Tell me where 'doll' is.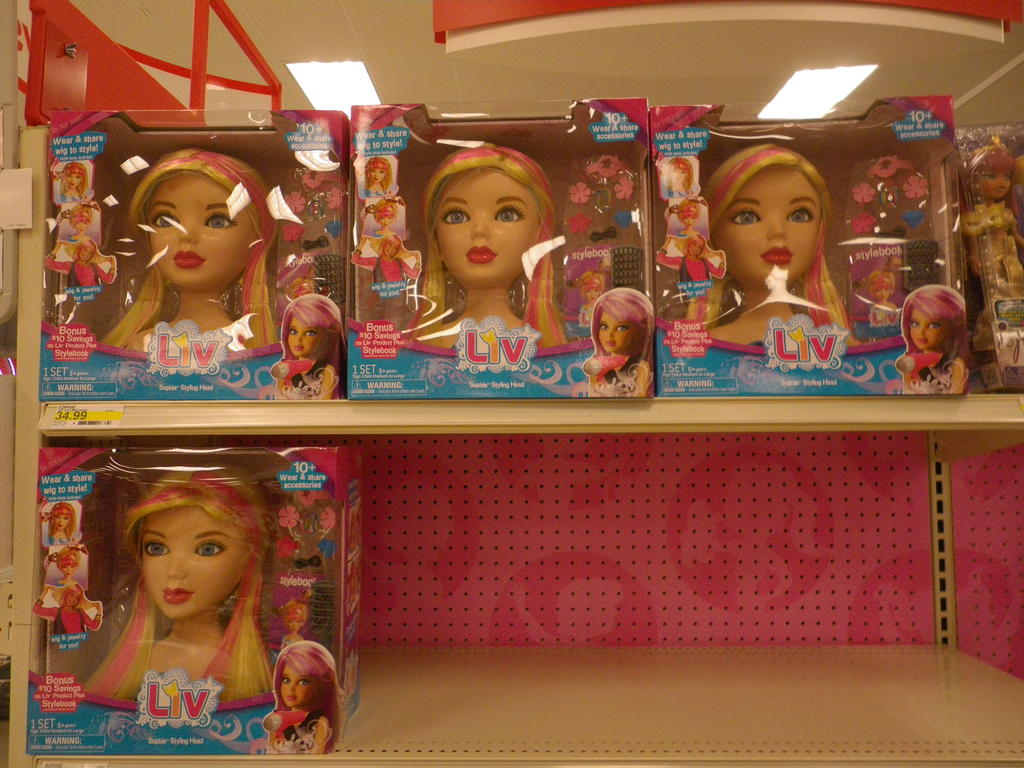
'doll' is at {"x1": 904, "y1": 286, "x2": 964, "y2": 397}.
